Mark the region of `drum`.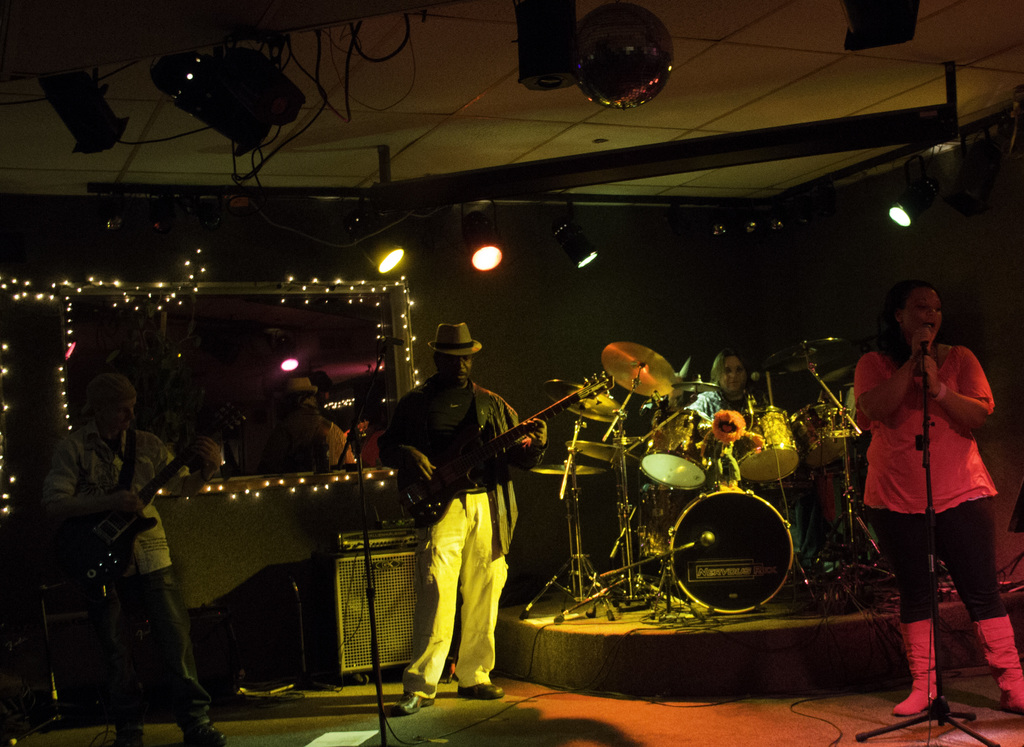
Region: l=735, t=406, r=799, b=483.
